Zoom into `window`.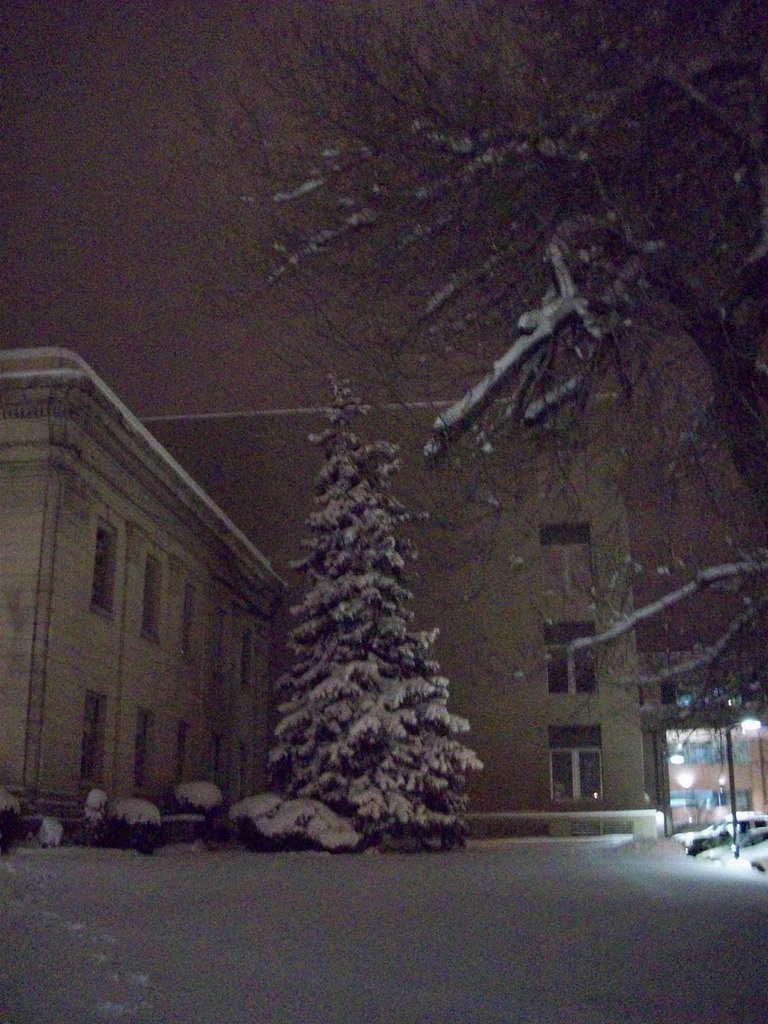
Zoom target: [x1=76, y1=693, x2=107, y2=791].
